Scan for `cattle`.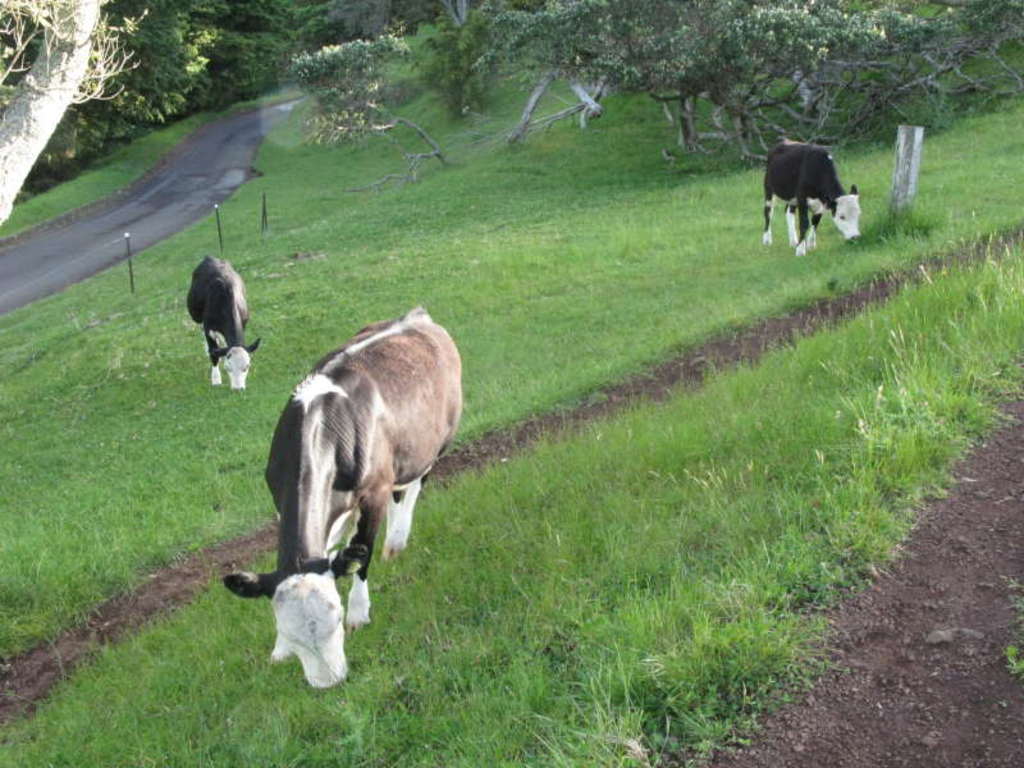
Scan result: bbox=(760, 136, 855, 252).
